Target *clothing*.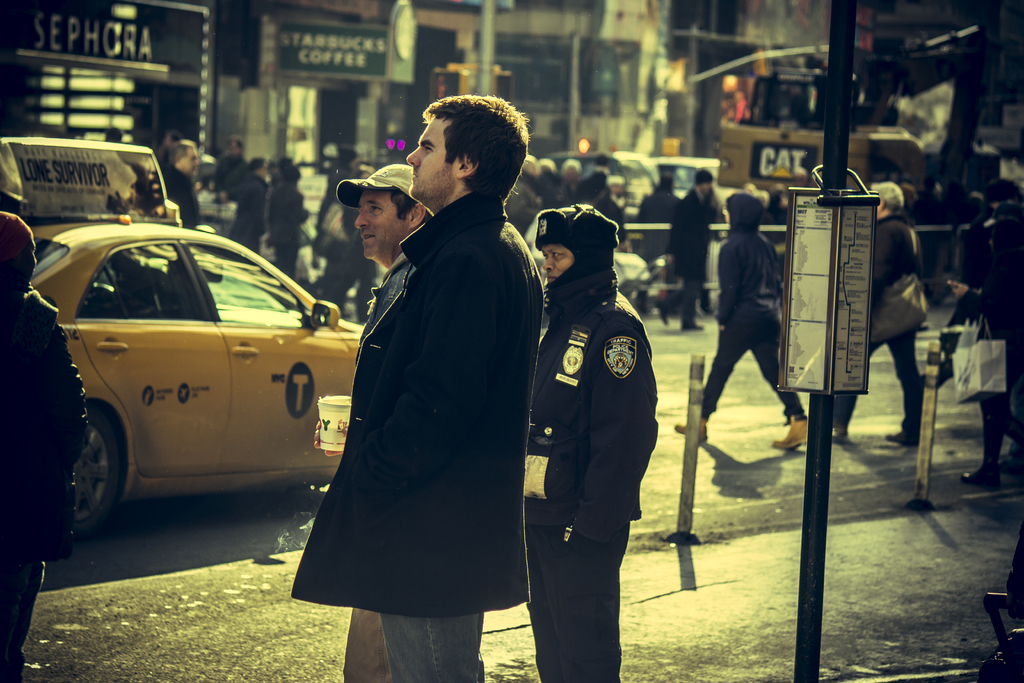
Target region: pyautogui.locateOnScreen(523, 204, 662, 682).
